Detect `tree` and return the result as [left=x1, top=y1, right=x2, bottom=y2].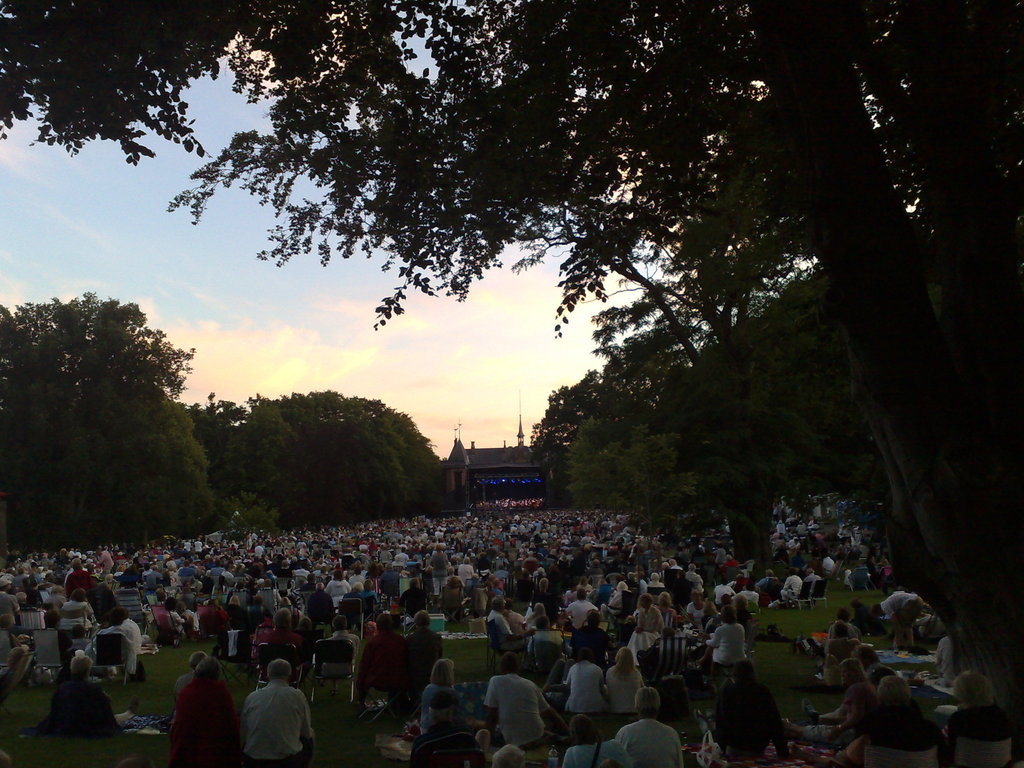
[left=567, top=309, right=721, bottom=521].
